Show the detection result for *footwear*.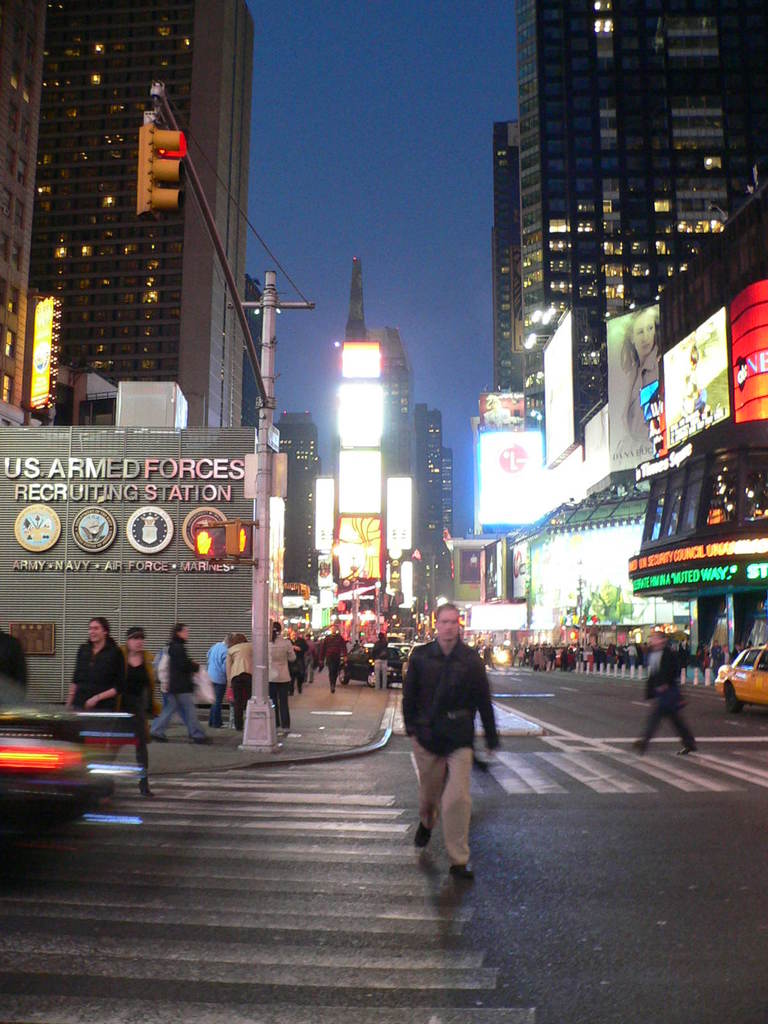
<bbox>191, 739, 212, 749</bbox>.
